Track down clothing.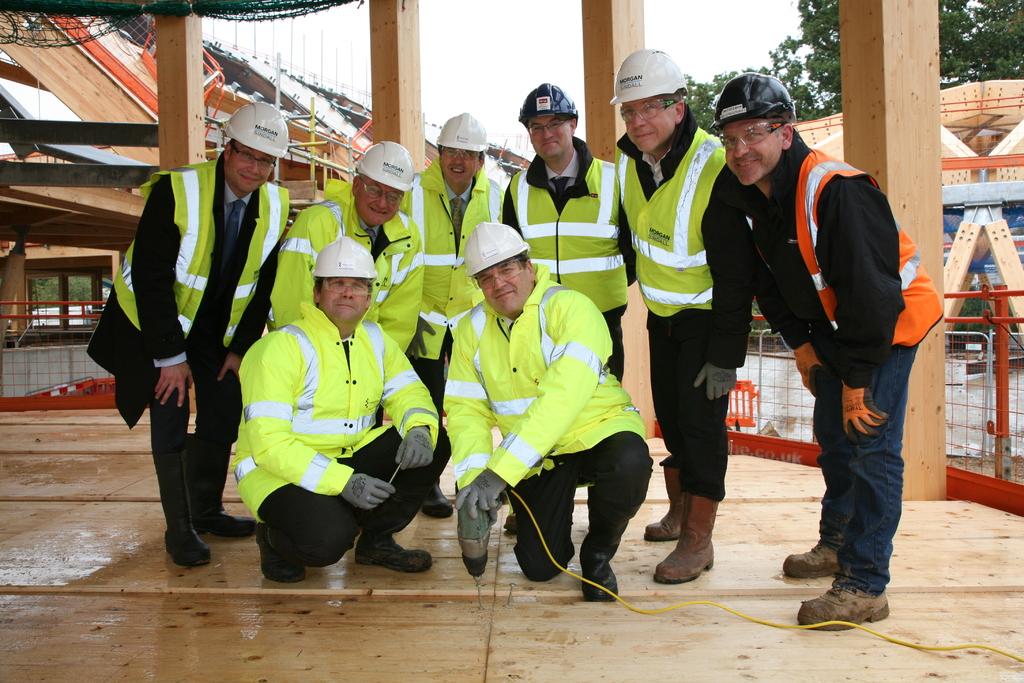
Tracked to bbox(219, 251, 431, 578).
